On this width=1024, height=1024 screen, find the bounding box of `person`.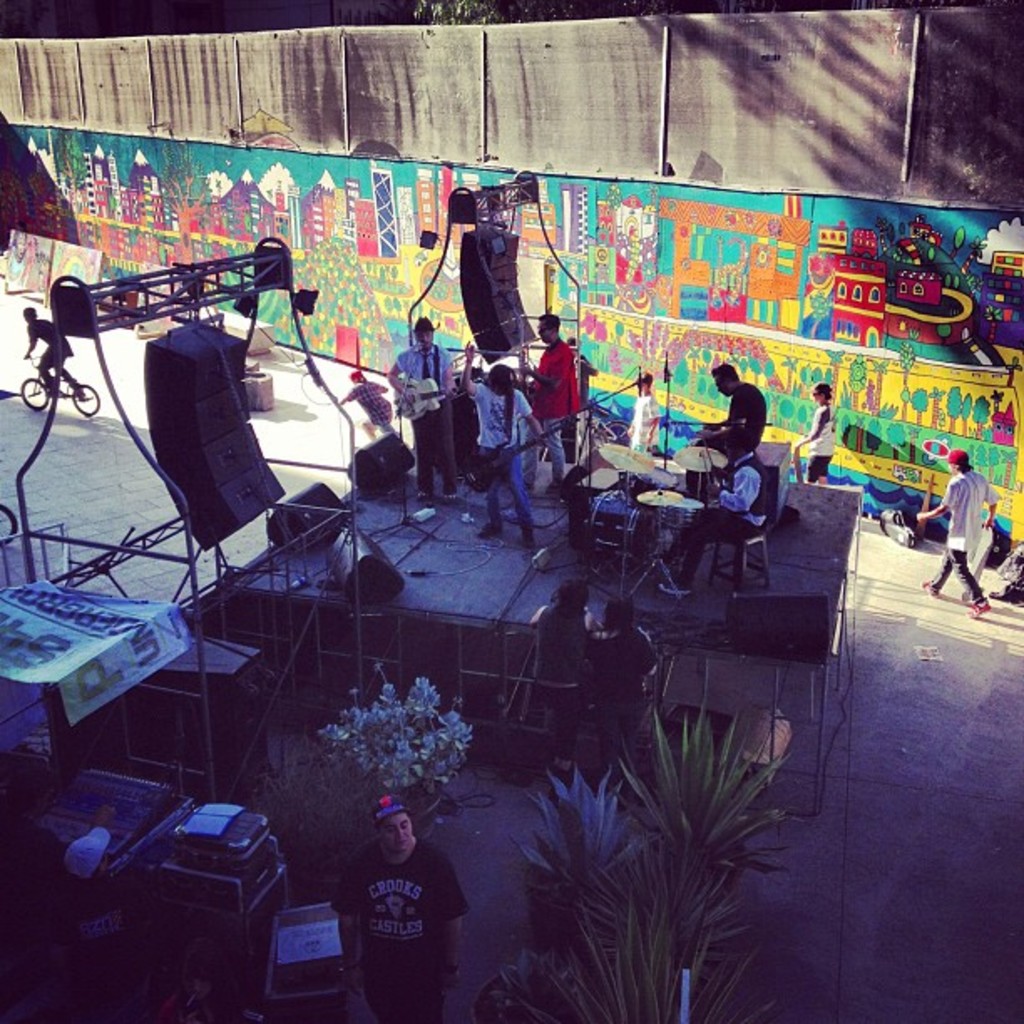
Bounding box: BBox(530, 572, 597, 800).
